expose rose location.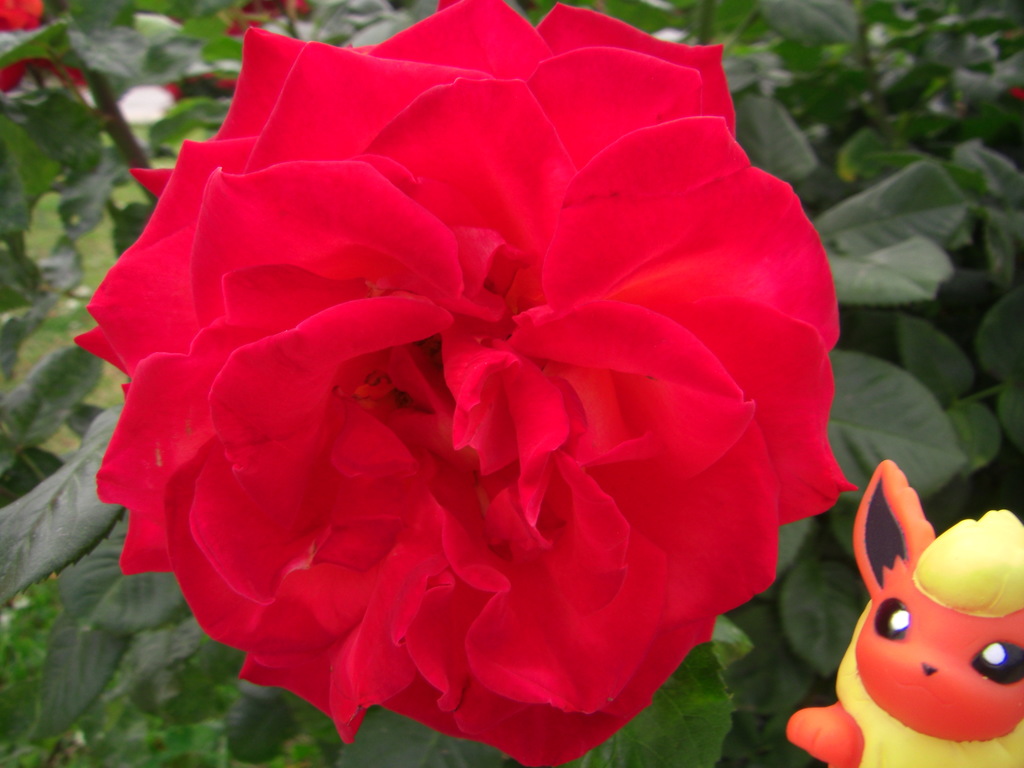
Exposed at 69 0 864 767.
